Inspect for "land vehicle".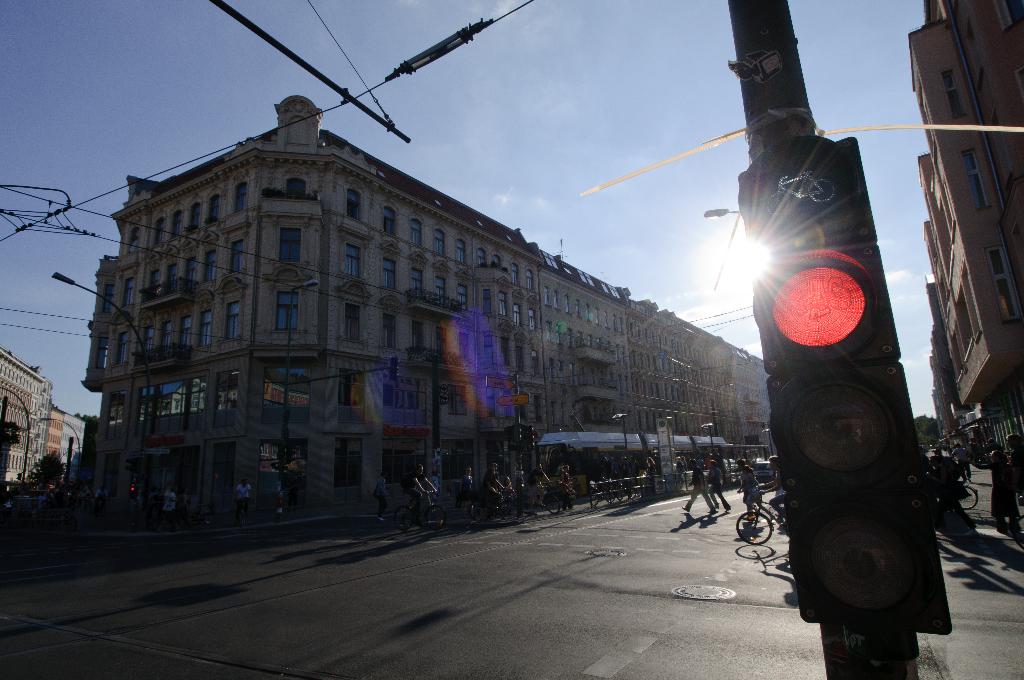
Inspection: locate(468, 488, 517, 514).
